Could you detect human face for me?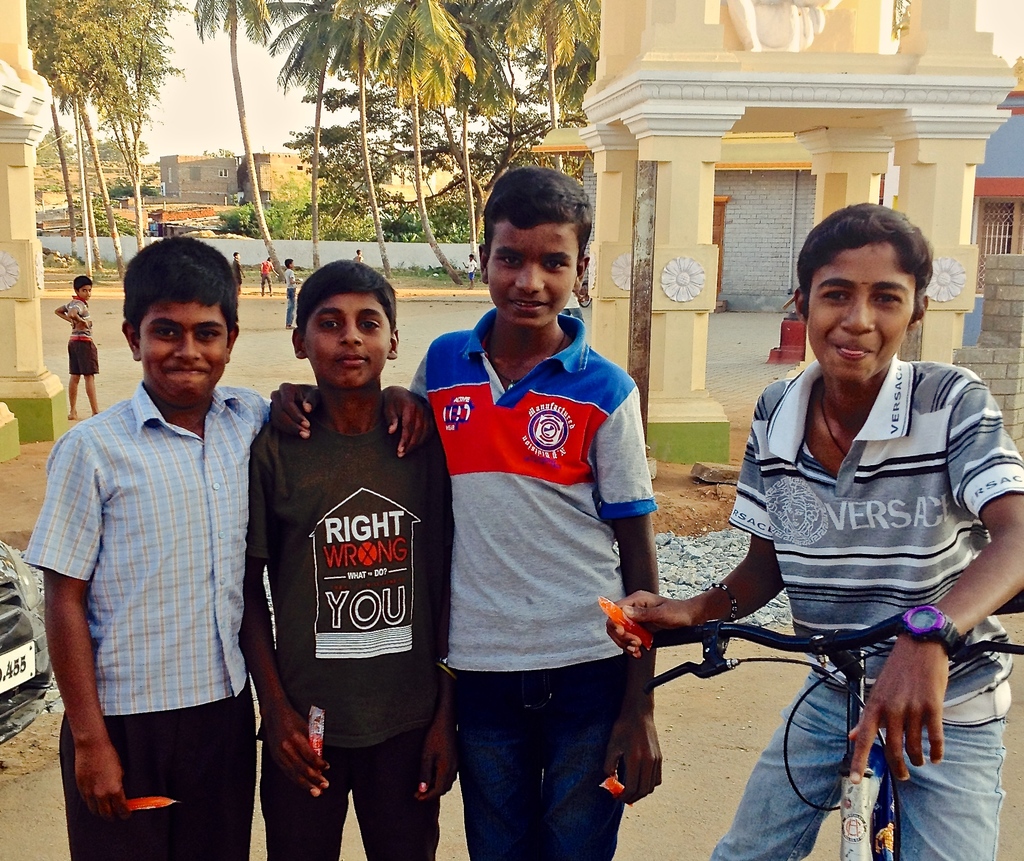
Detection result: select_region(489, 227, 575, 328).
